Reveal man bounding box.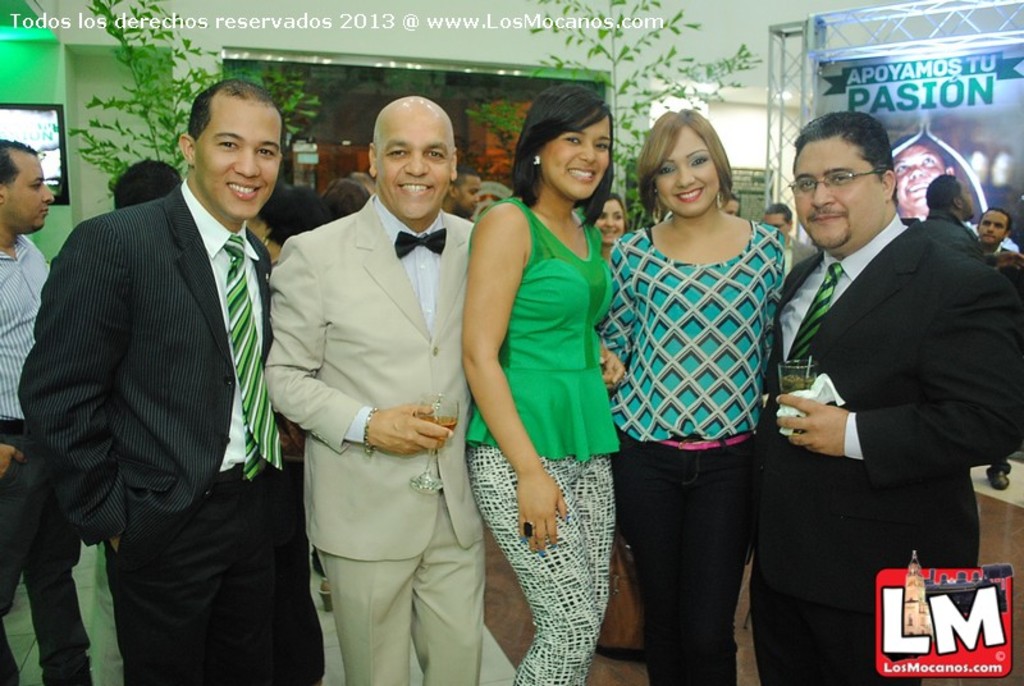
Revealed: locate(18, 79, 326, 681).
